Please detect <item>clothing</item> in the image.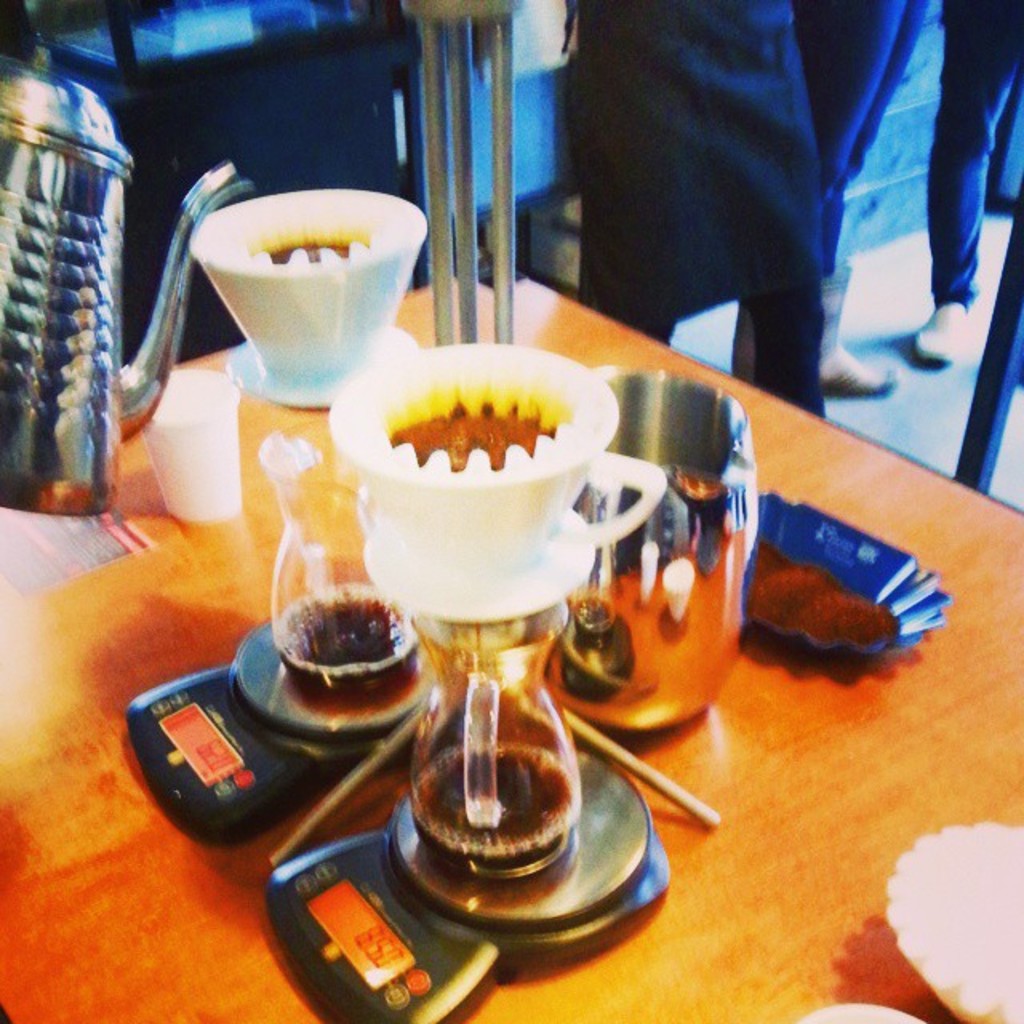
box=[565, 0, 846, 418].
